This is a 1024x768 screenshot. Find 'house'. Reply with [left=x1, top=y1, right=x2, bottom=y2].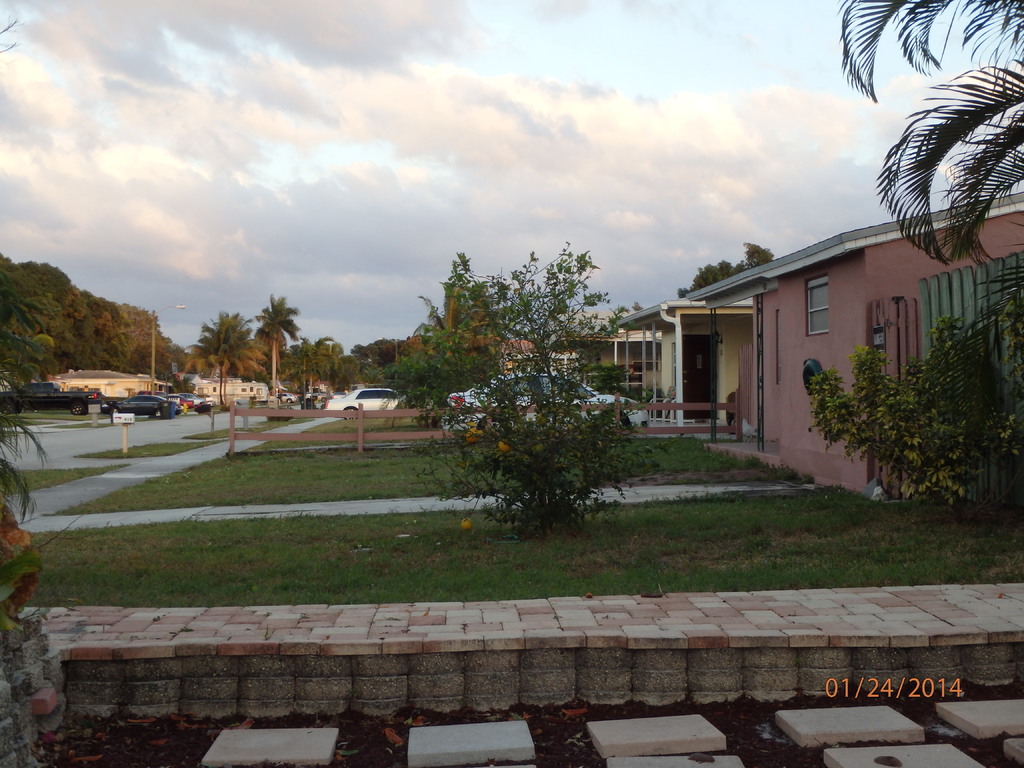
[left=615, top=290, right=749, bottom=445].
